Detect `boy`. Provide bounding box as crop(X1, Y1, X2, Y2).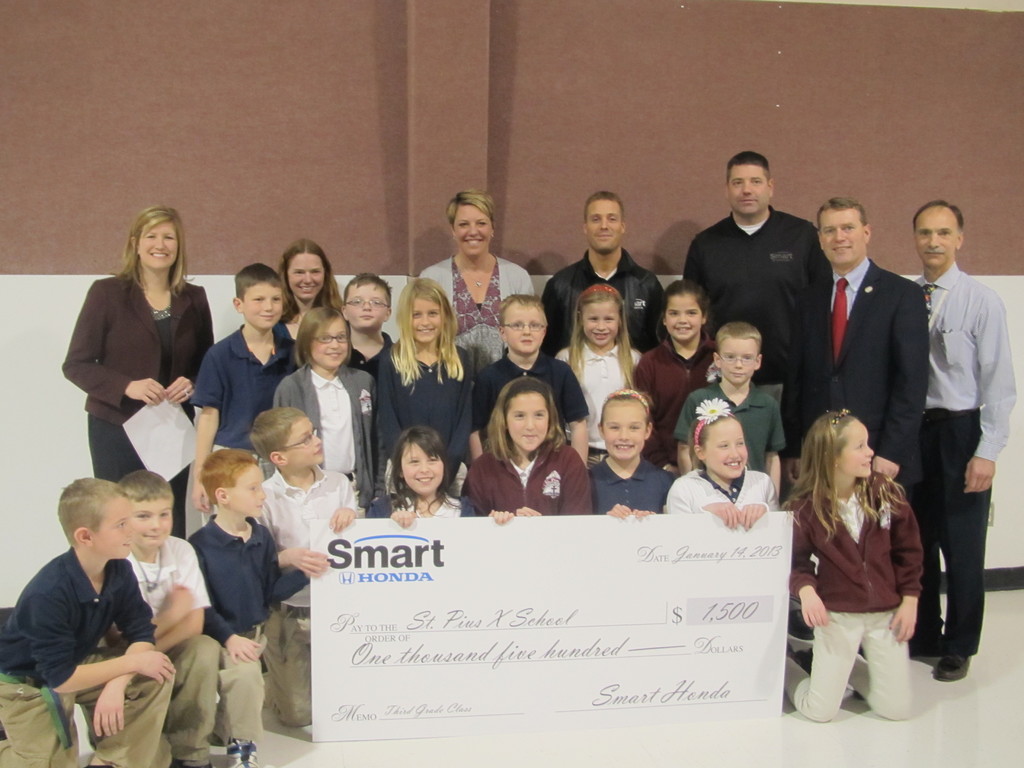
crop(243, 399, 364, 737).
